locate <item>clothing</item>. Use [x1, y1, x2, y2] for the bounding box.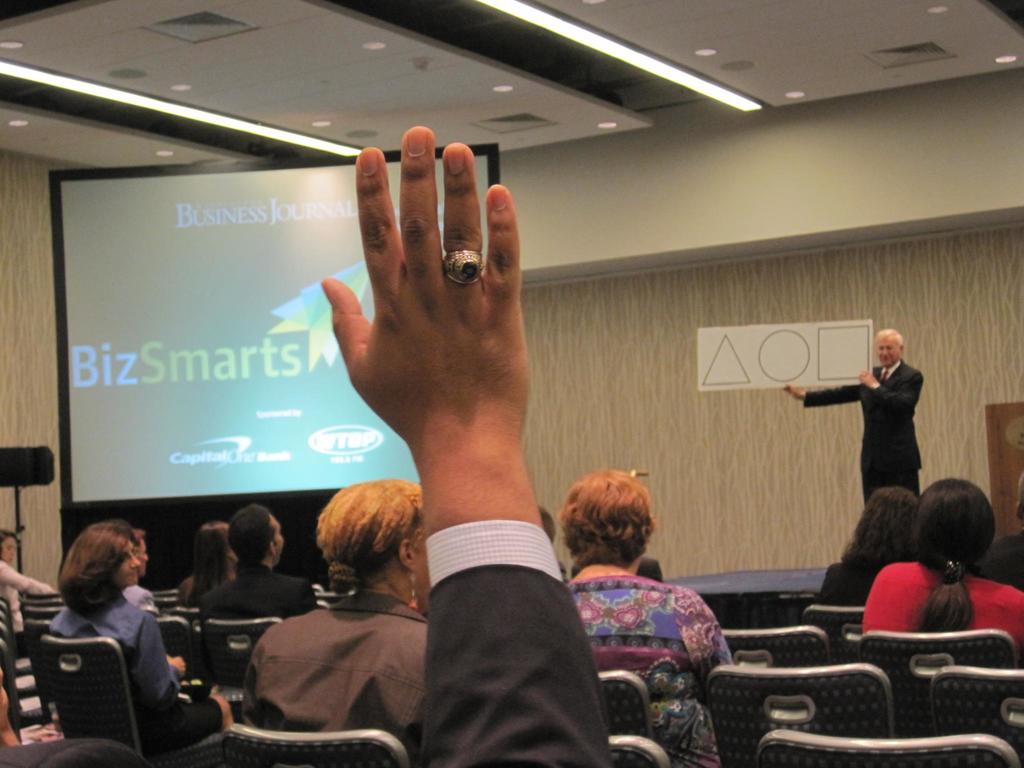
[972, 529, 1023, 588].
